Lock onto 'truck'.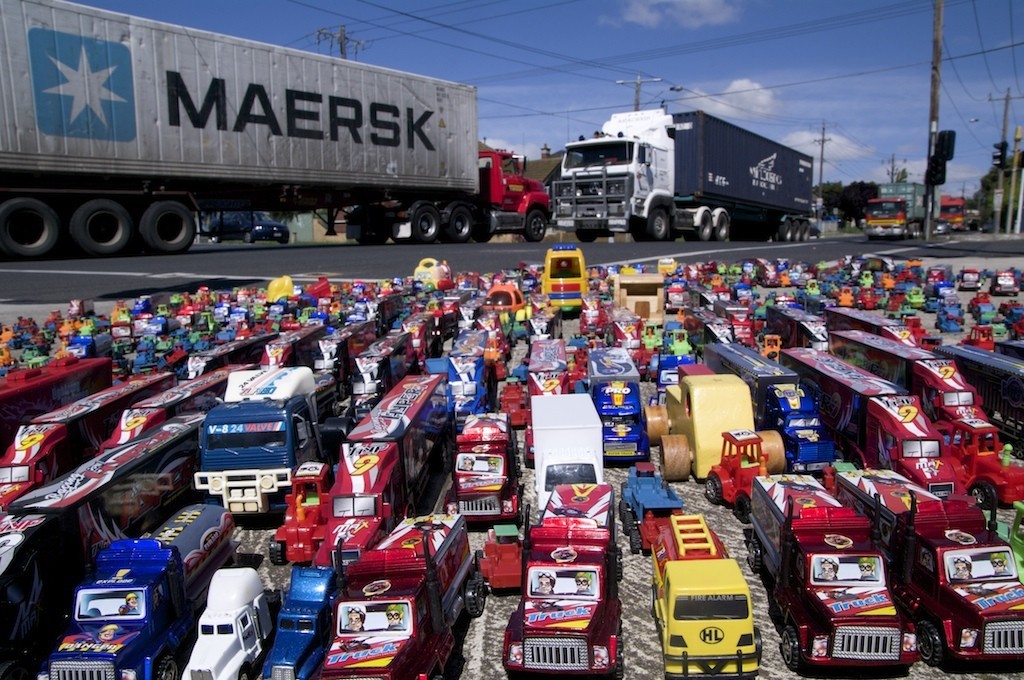
Locked: <box>441,413,523,527</box>.
